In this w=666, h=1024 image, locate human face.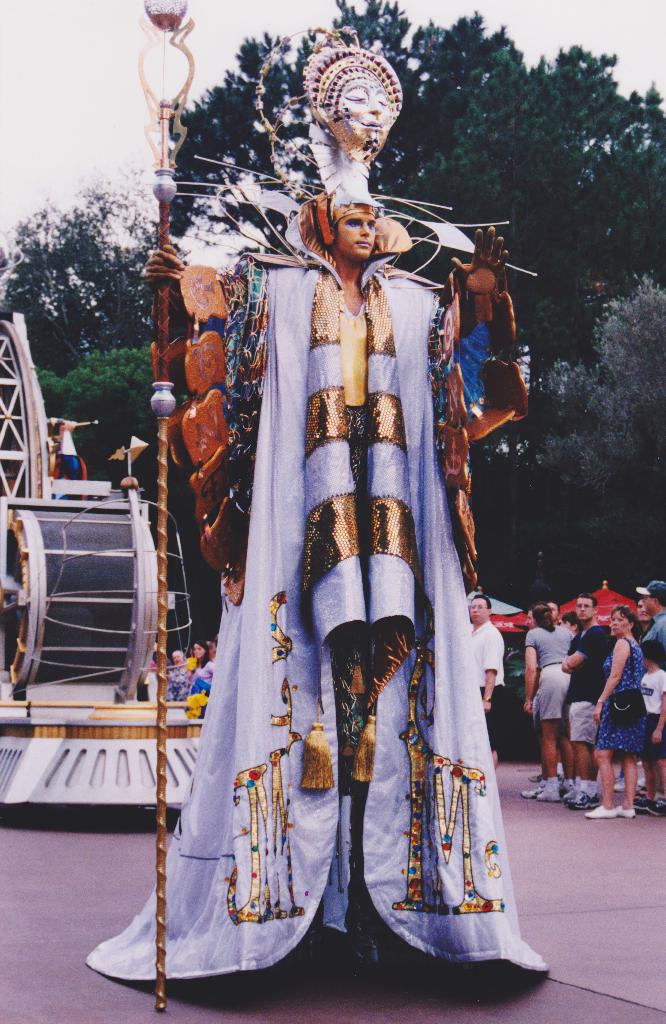
Bounding box: {"left": 335, "top": 217, "right": 377, "bottom": 255}.
